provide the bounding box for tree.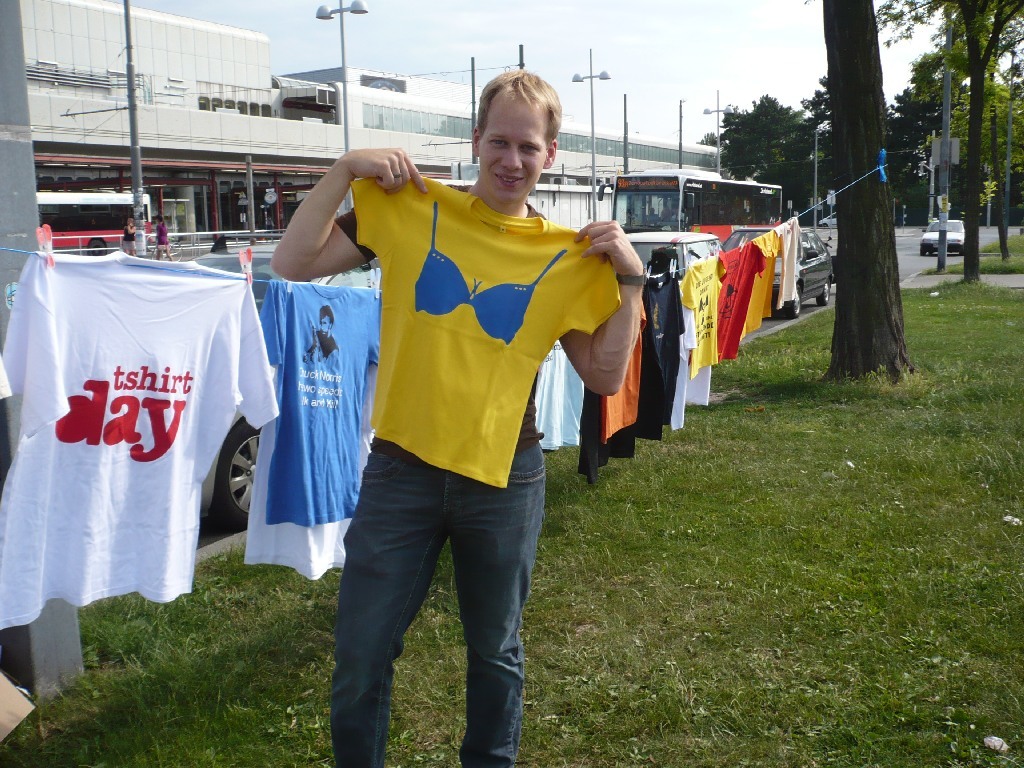
bbox=(816, 0, 915, 385).
